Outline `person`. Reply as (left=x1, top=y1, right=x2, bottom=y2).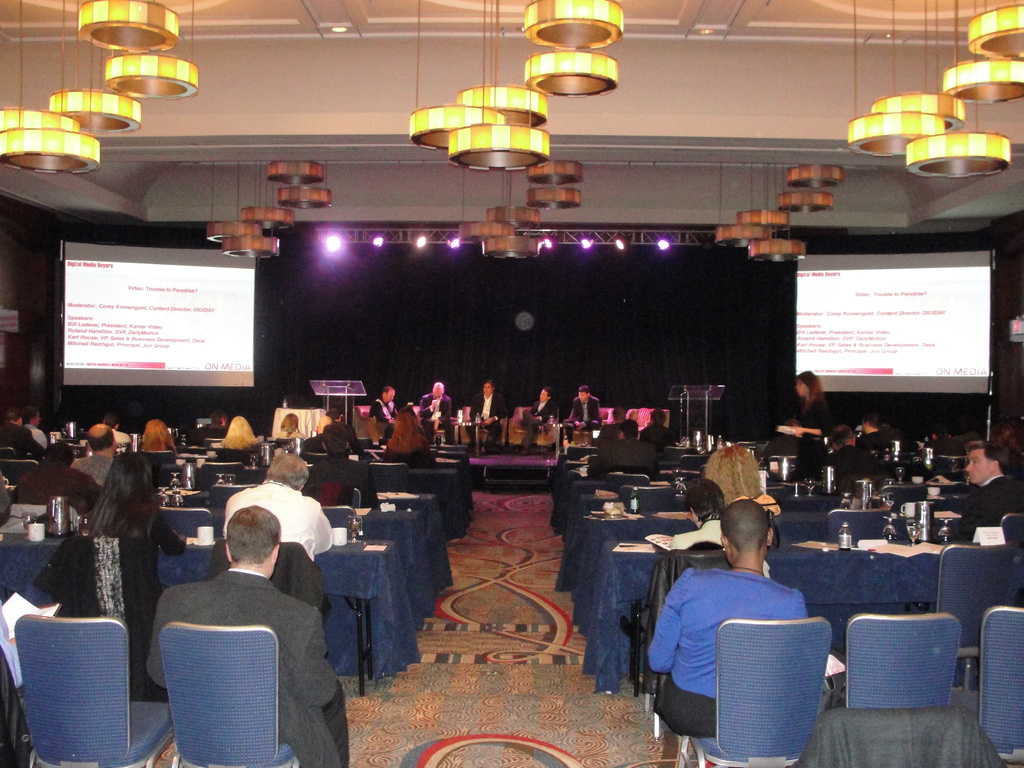
(left=963, top=438, right=1023, bottom=520).
